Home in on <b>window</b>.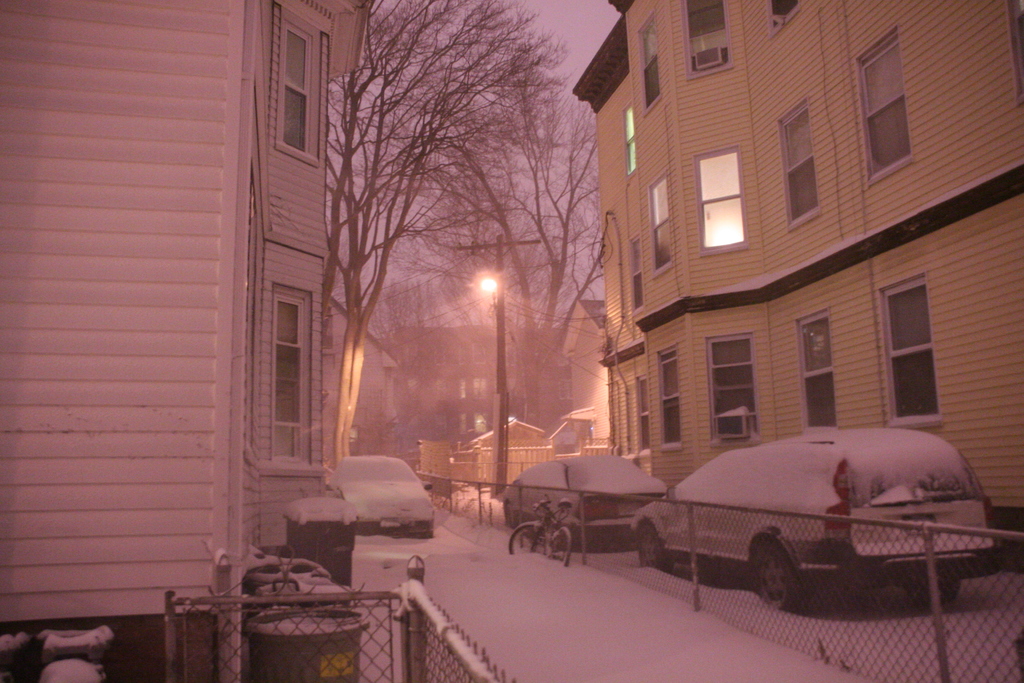
Homed in at {"x1": 877, "y1": 278, "x2": 941, "y2": 427}.
